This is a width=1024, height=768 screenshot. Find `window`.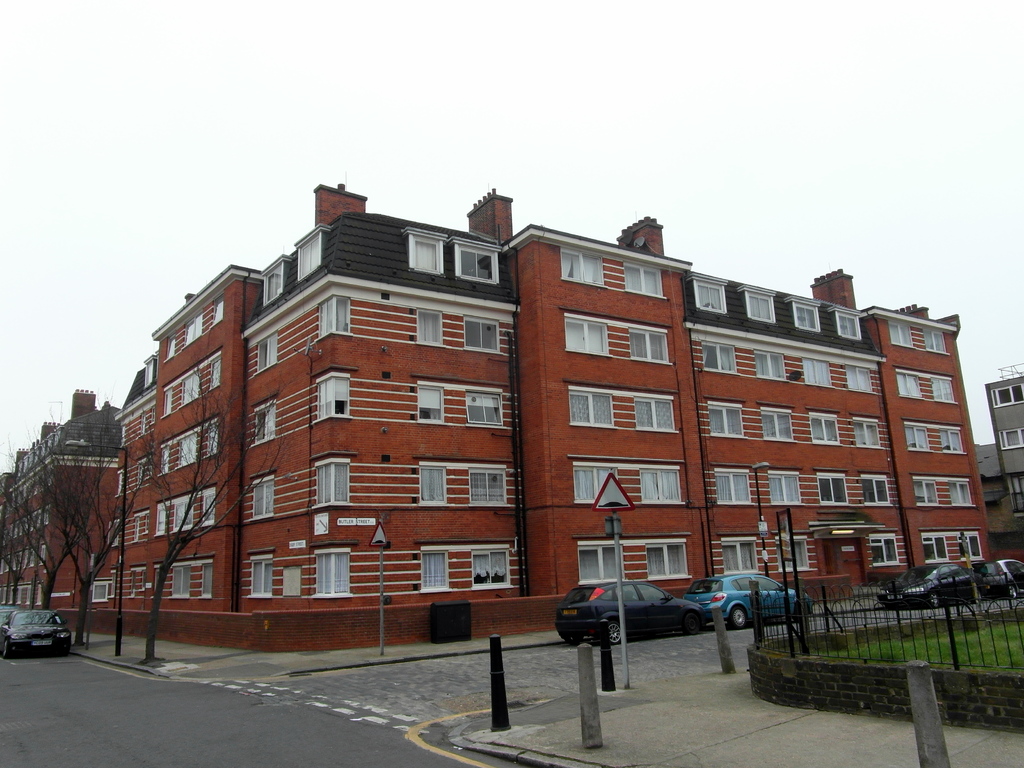
Bounding box: 890 321 916 351.
